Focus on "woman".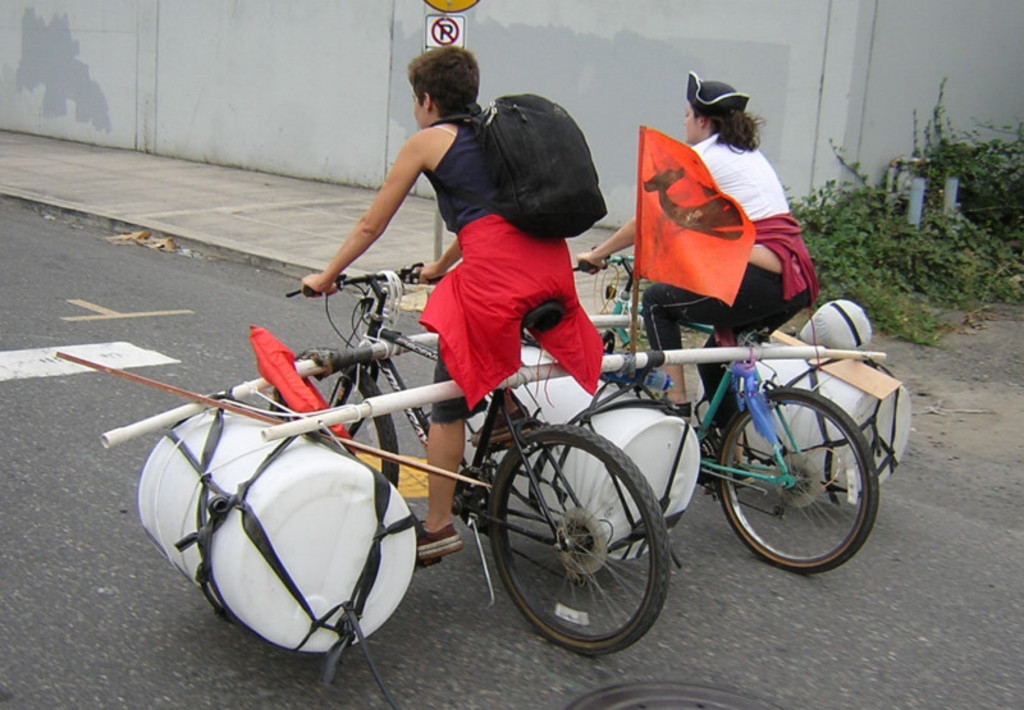
Focused at <region>577, 68, 818, 482</region>.
